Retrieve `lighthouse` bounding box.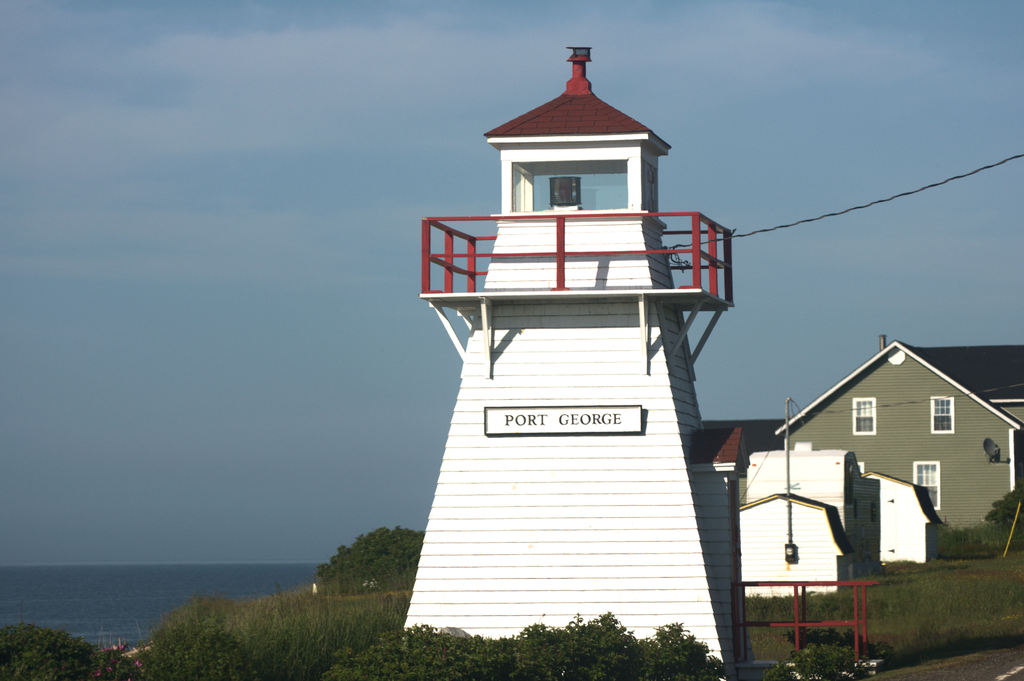
Bounding box: Rect(413, 38, 775, 641).
